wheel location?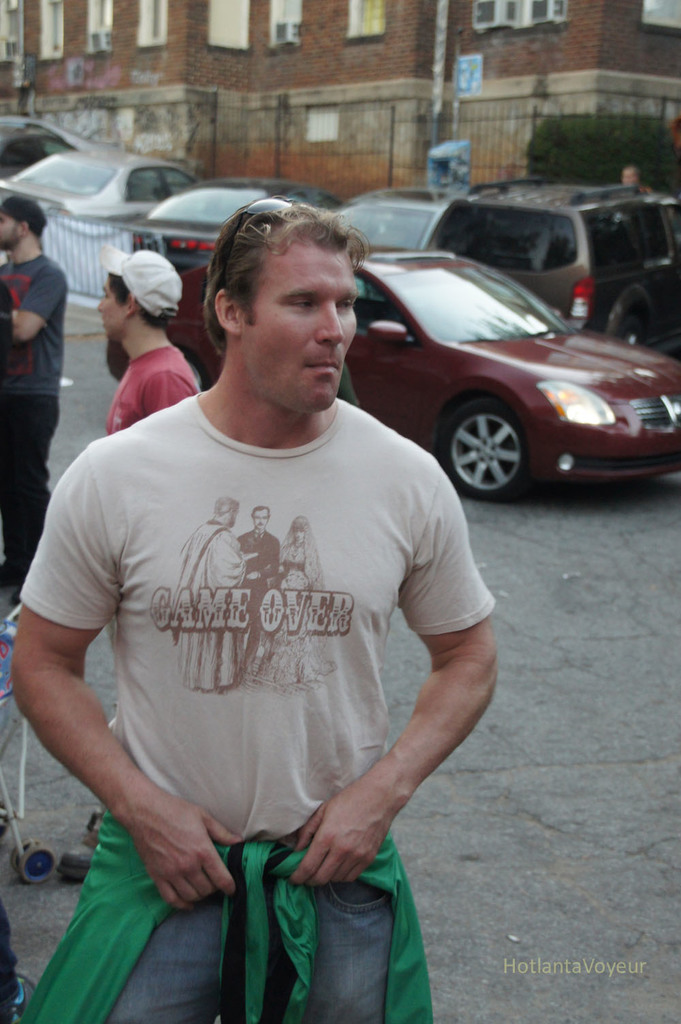
bbox(447, 405, 545, 492)
